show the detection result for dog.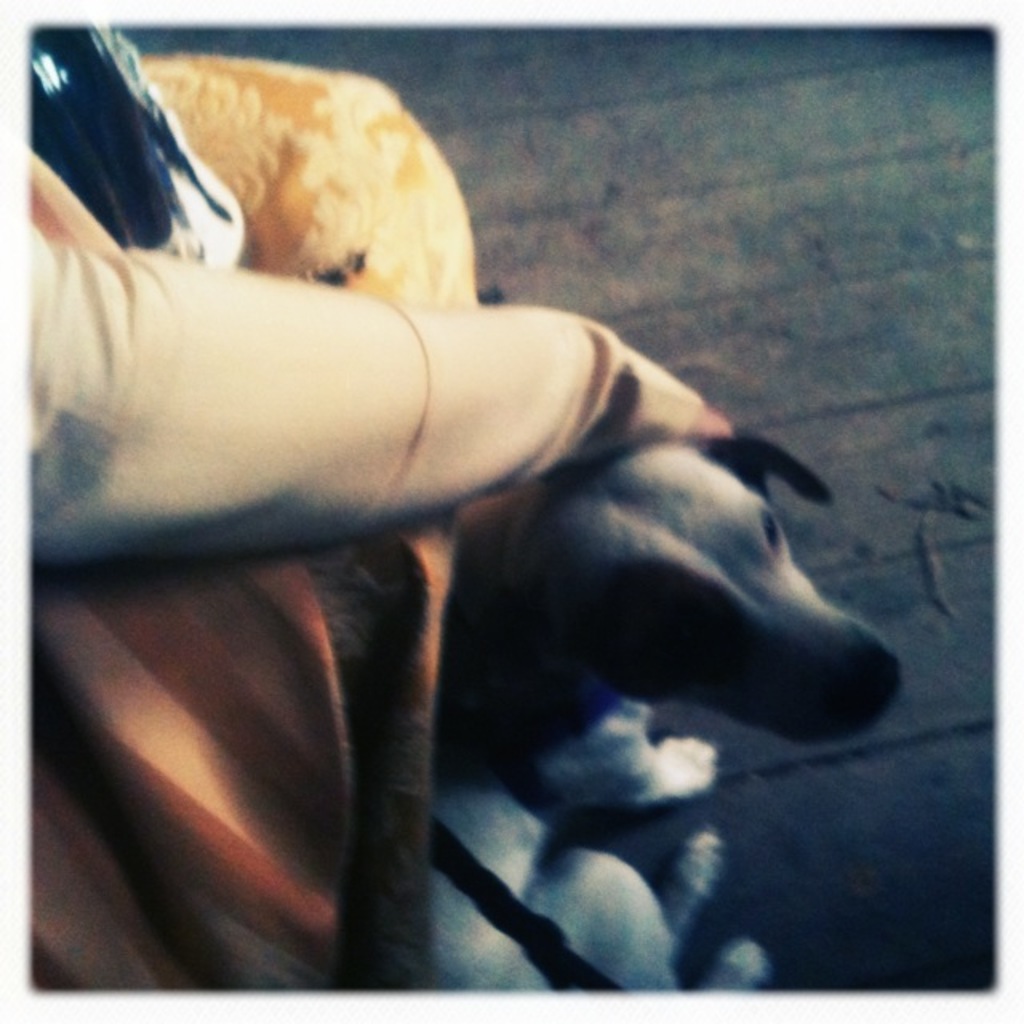
427/435/902/1016.
